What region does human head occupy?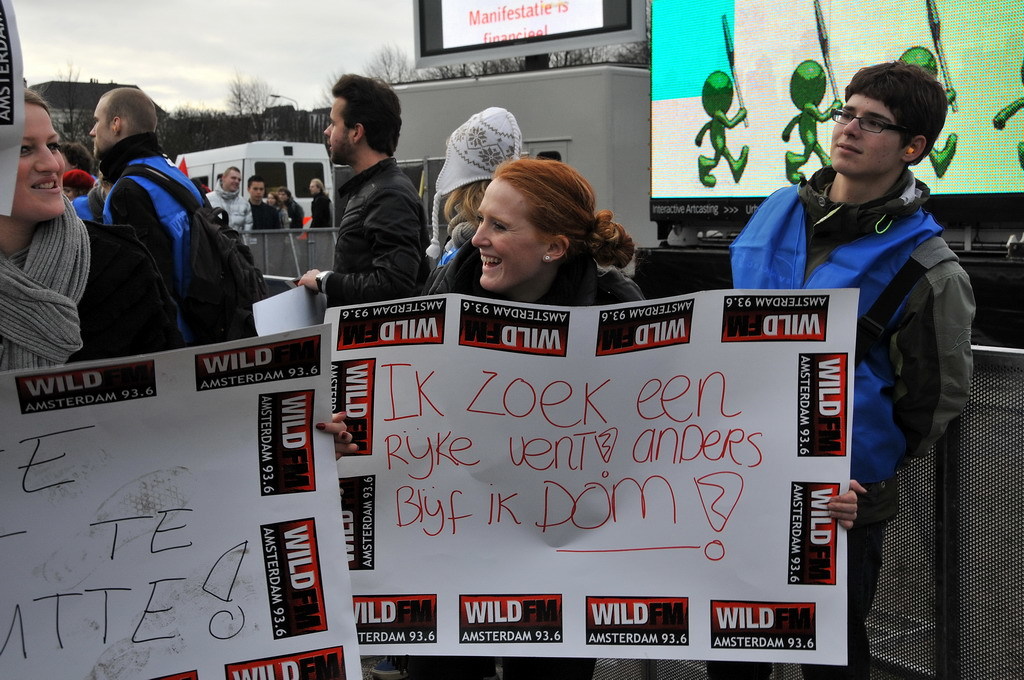
BBox(830, 59, 947, 177).
